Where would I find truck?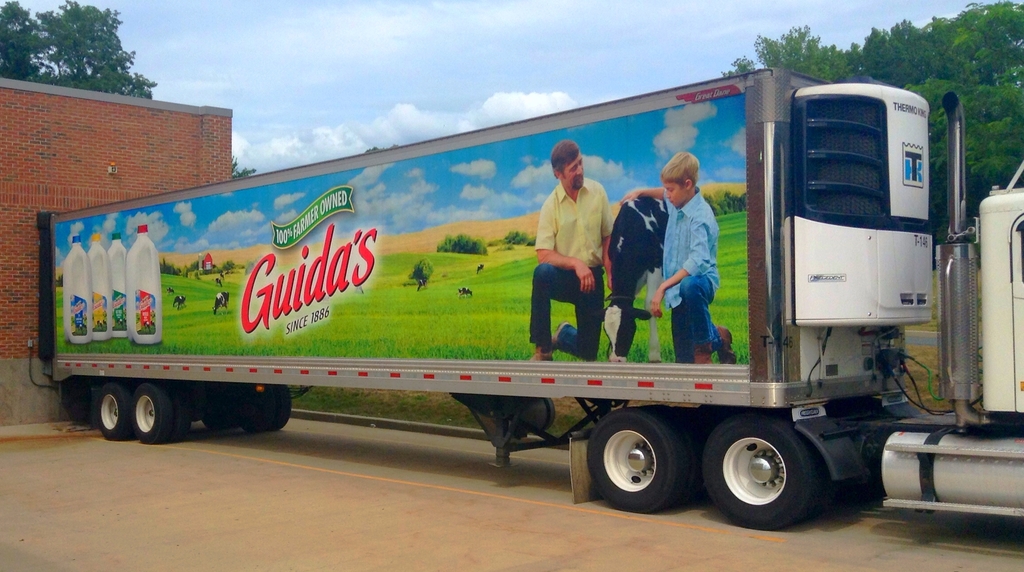
At bbox(7, 49, 1023, 519).
